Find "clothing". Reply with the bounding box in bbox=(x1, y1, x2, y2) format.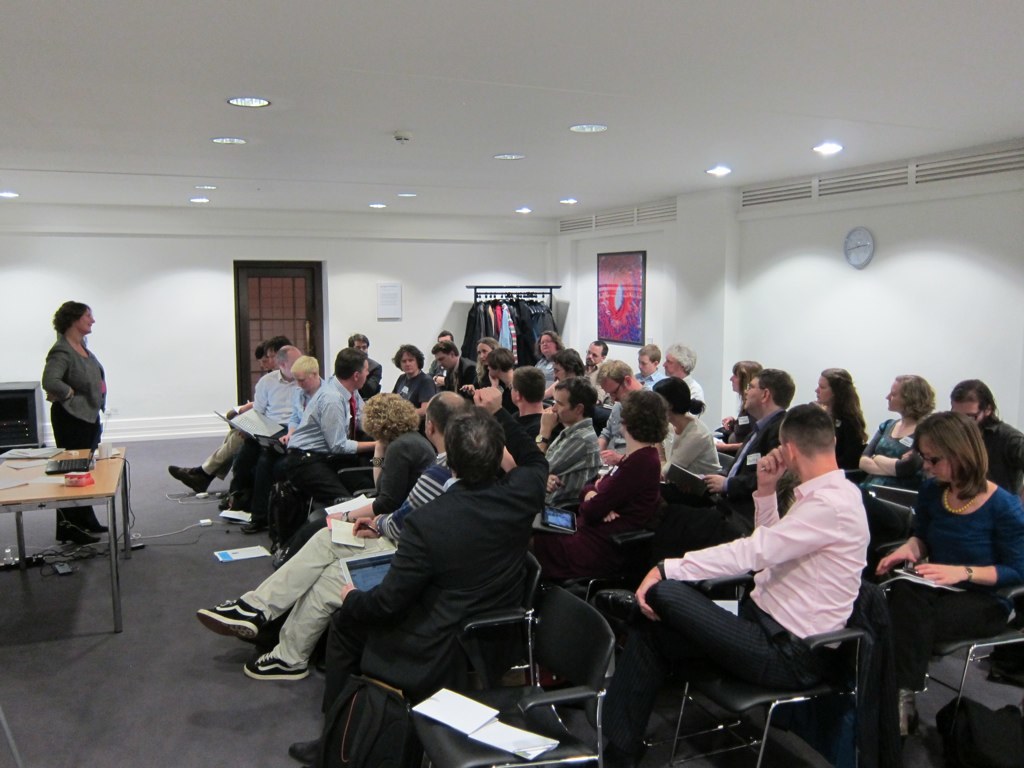
bbox=(36, 332, 106, 534).
